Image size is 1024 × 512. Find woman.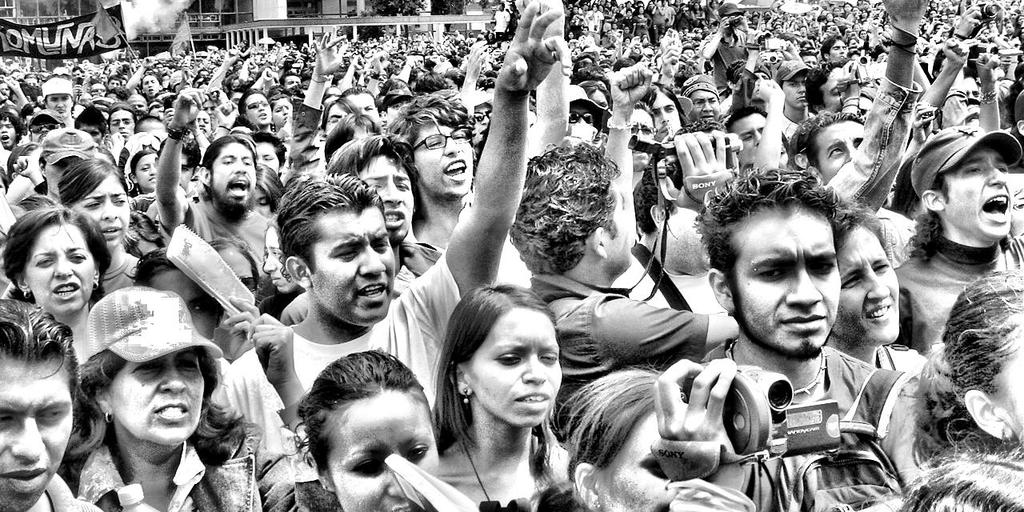
890/271/1023/511.
